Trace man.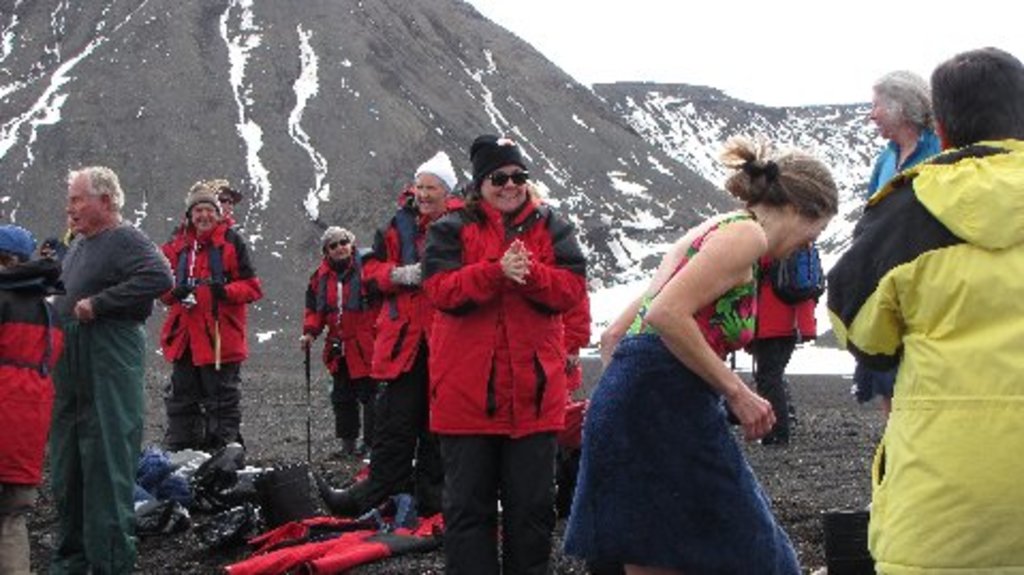
Traced to BBox(0, 224, 73, 573).
